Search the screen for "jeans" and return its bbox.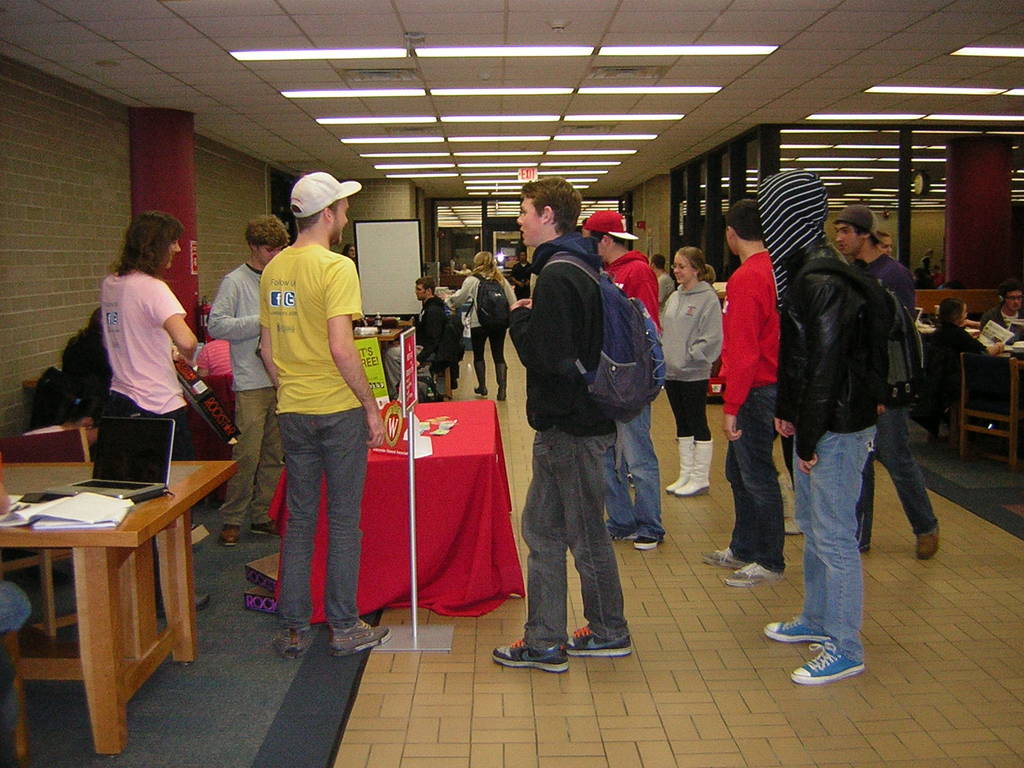
Found: left=159, top=408, right=191, bottom=457.
